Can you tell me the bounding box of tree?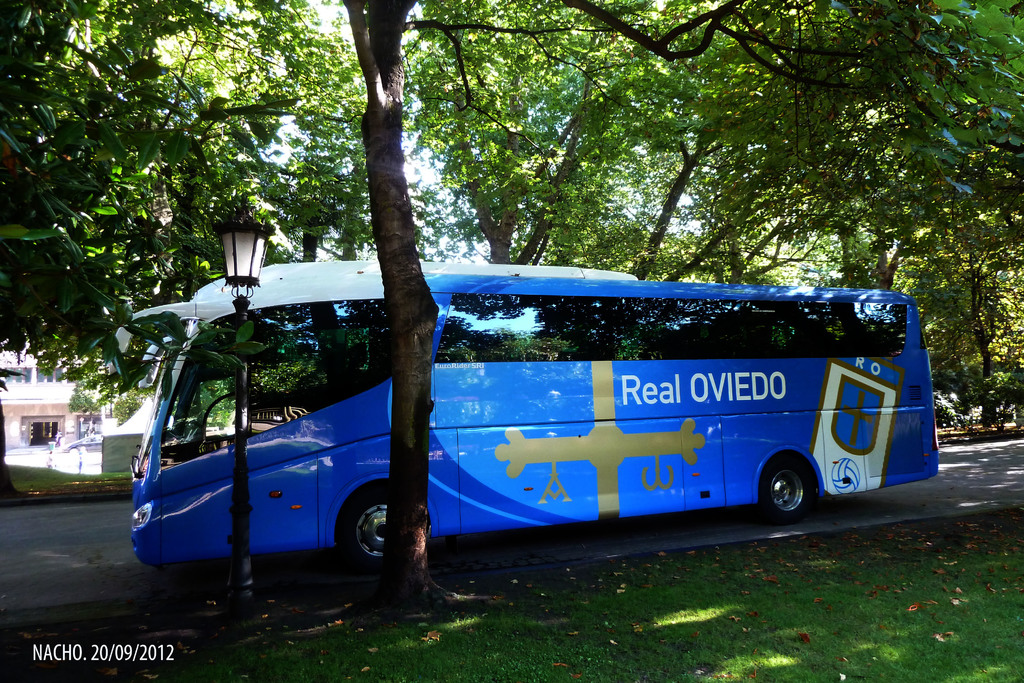
<region>826, 0, 1023, 277</region>.
